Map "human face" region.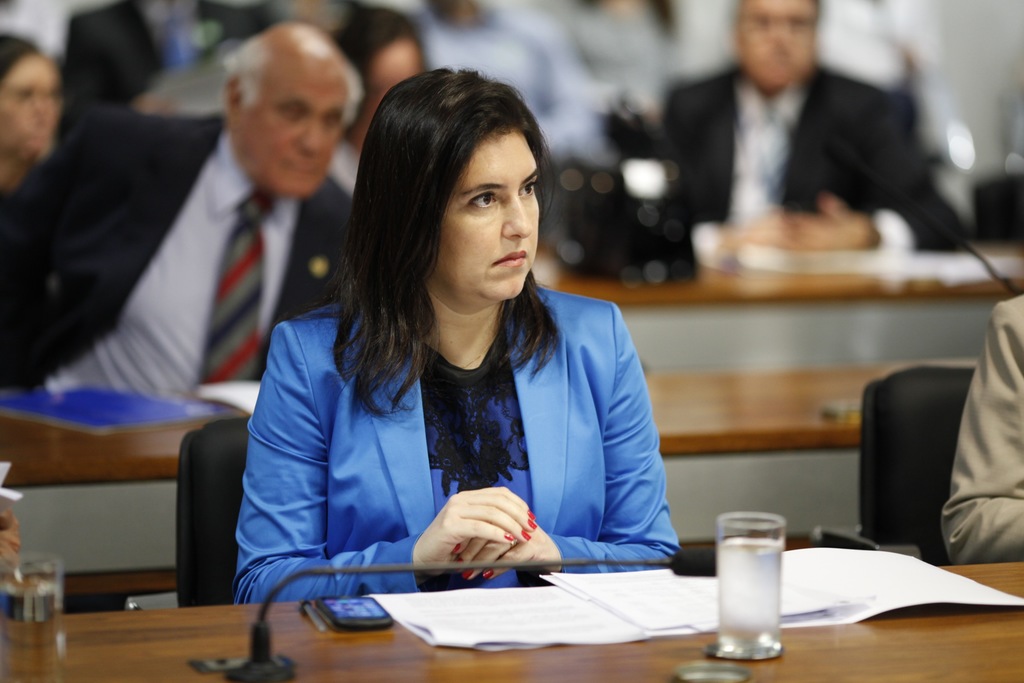
Mapped to 244,66,351,200.
